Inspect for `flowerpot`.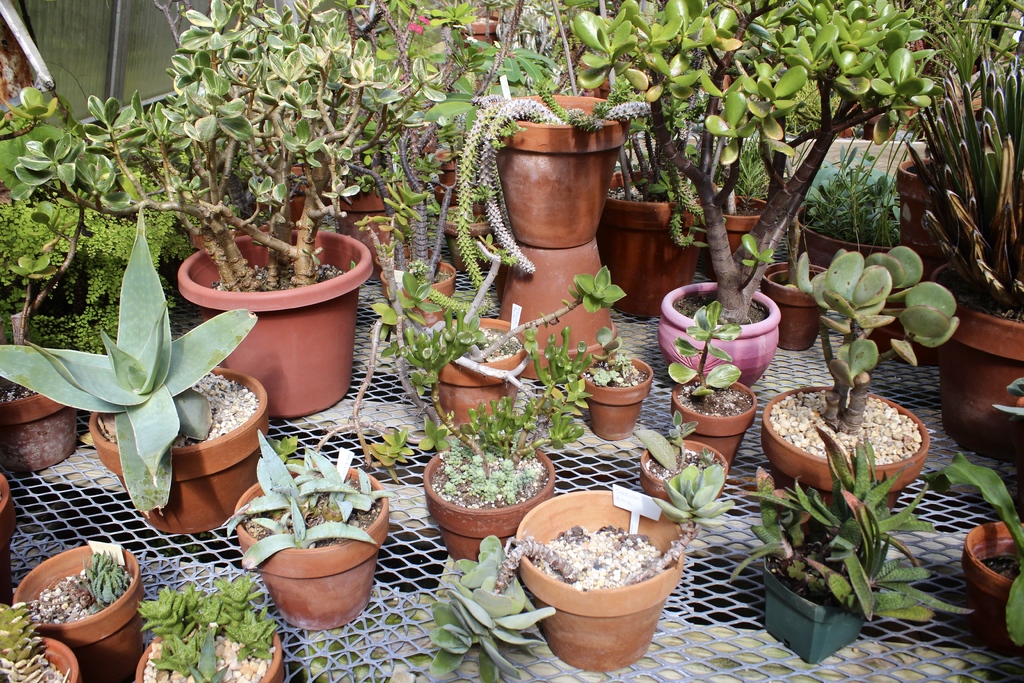
Inspection: {"x1": 426, "y1": 151, "x2": 480, "y2": 203}.
